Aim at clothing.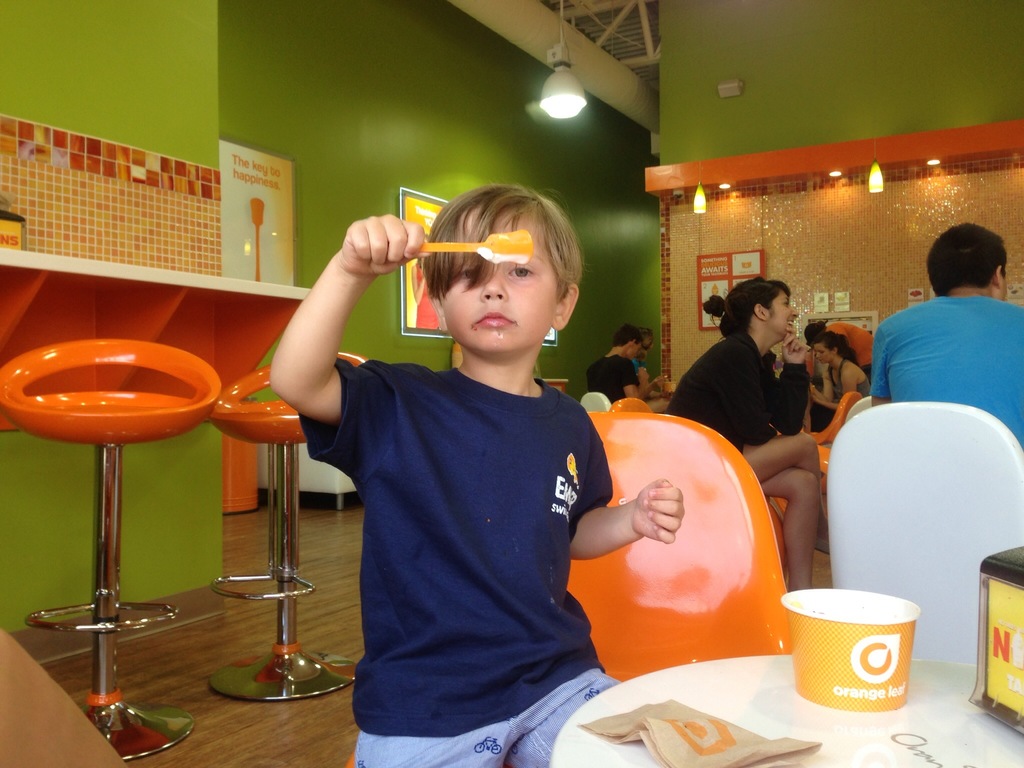
Aimed at (x1=279, y1=278, x2=636, y2=746).
